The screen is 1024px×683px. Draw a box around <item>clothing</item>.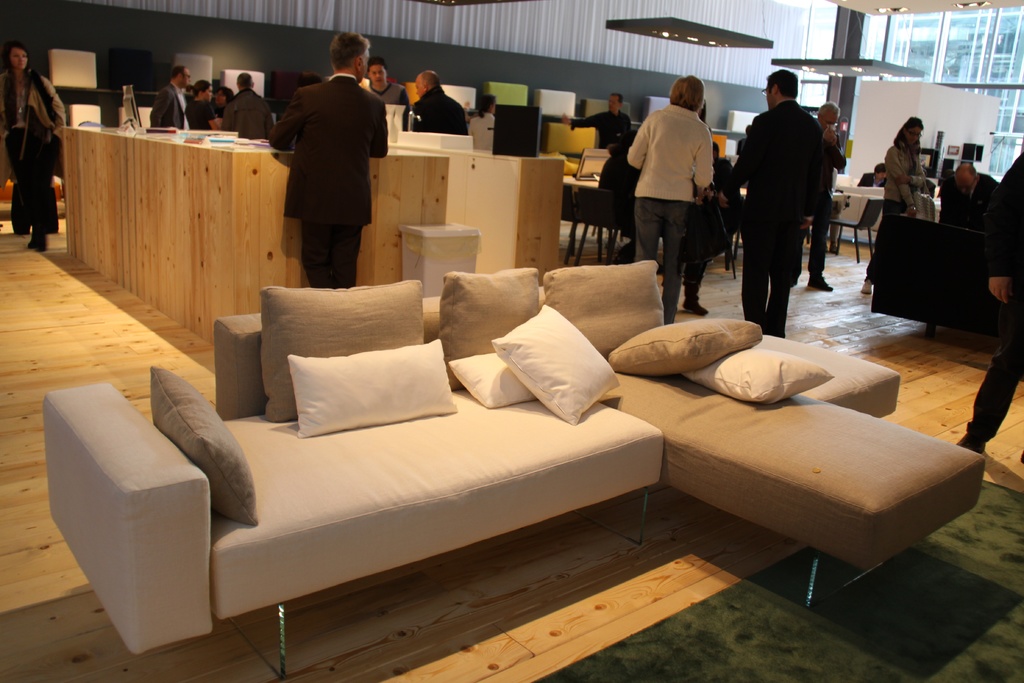
detection(977, 150, 1023, 458).
